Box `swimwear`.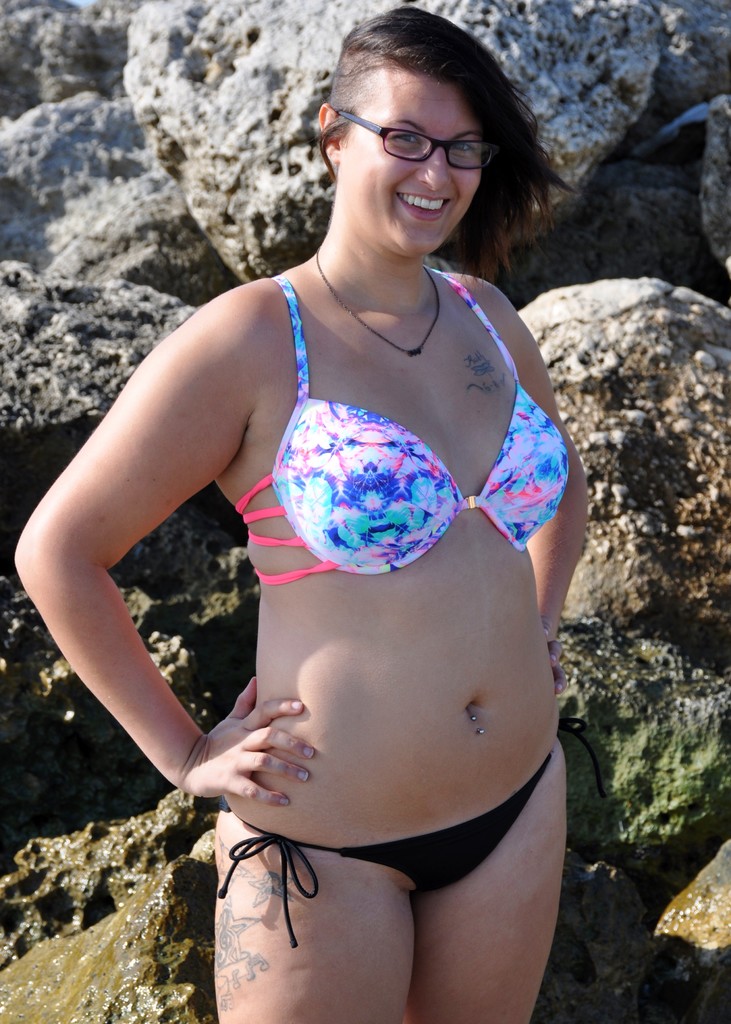
[225,734,561,953].
